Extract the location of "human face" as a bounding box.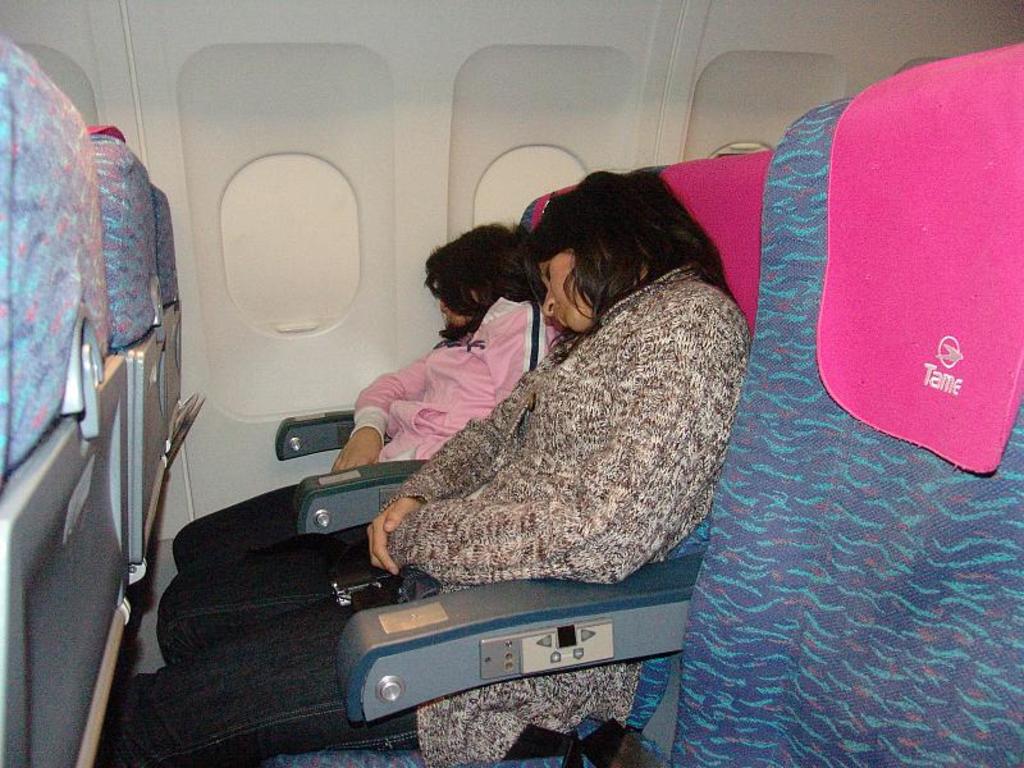
539,247,593,332.
